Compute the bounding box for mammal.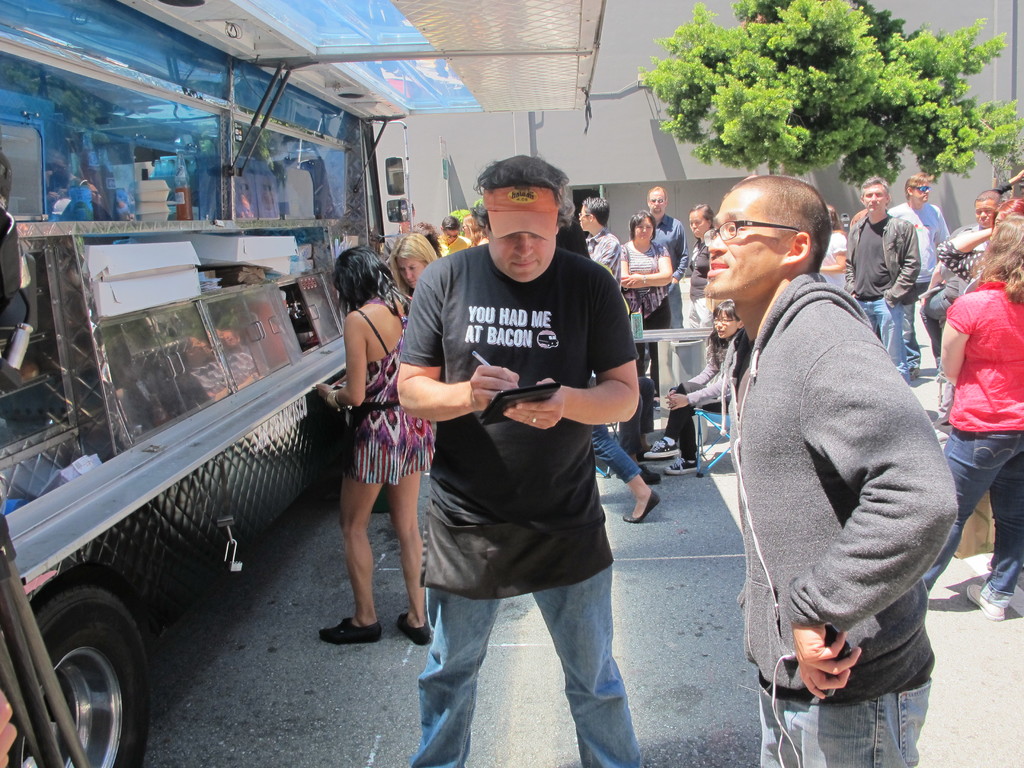
l=986, t=196, r=1023, b=237.
